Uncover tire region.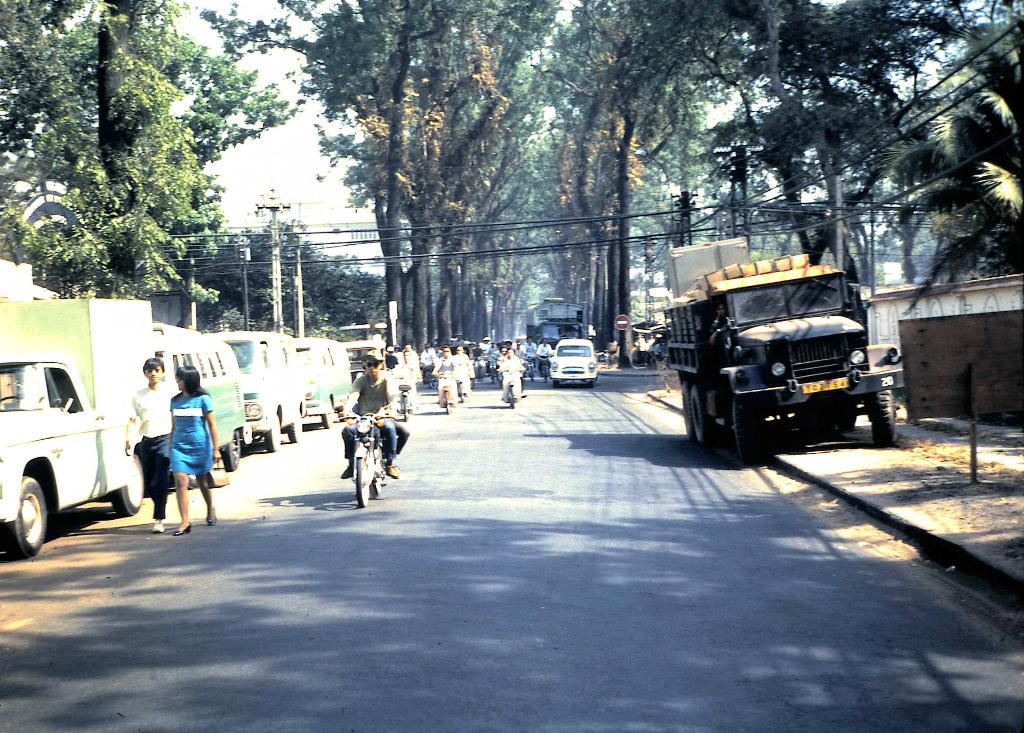
Uncovered: 0/474/47/559.
